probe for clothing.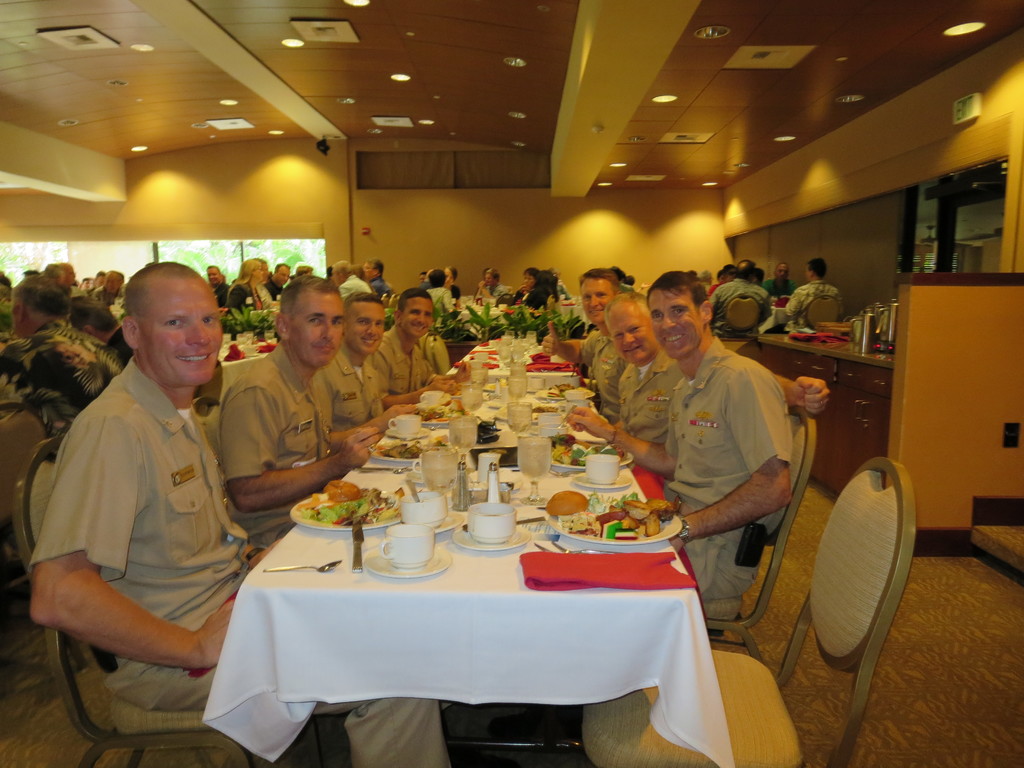
Probe result: [x1=260, y1=276, x2=281, y2=305].
